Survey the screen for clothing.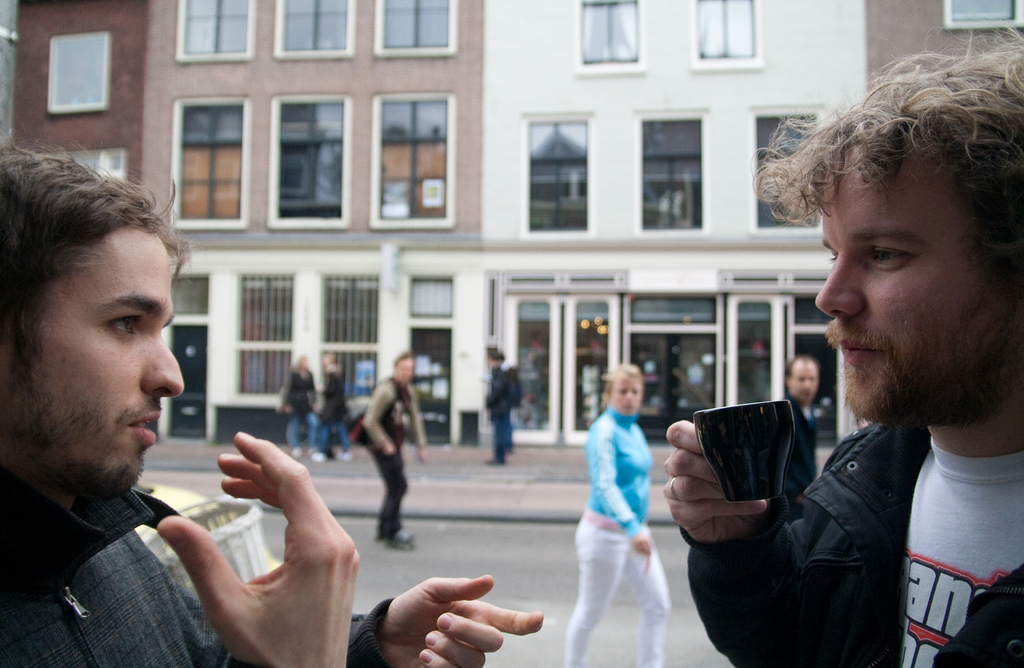
Survey found: bbox=(358, 378, 425, 538).
